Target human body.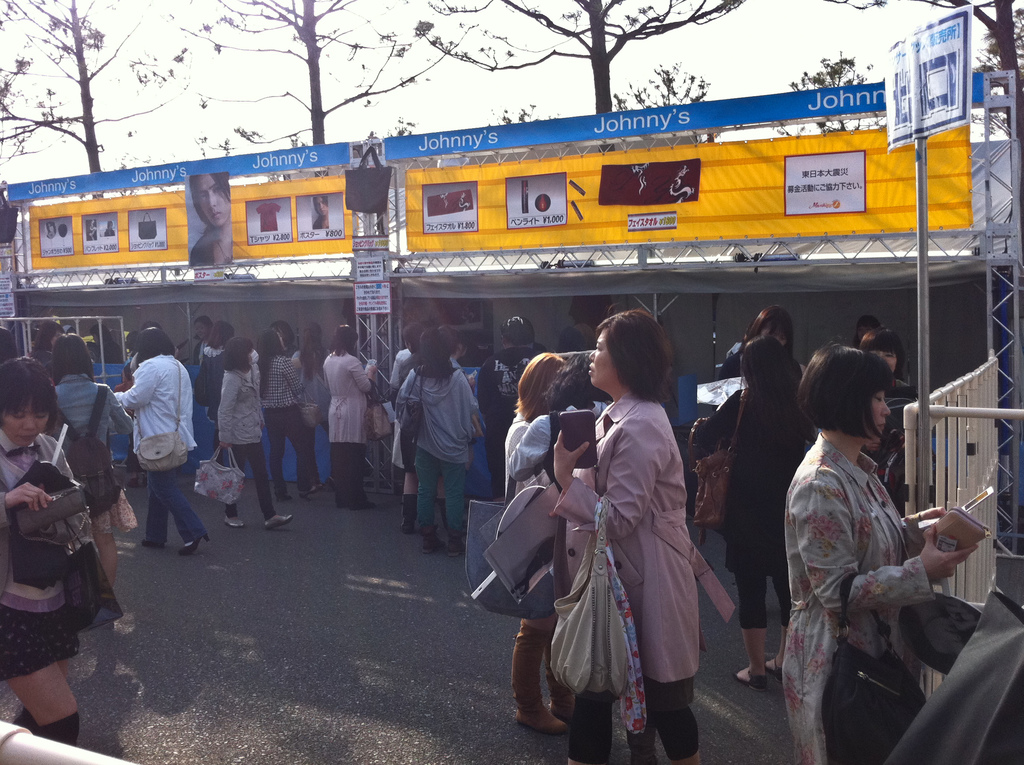
Target region: <bbox>397, 342, 422, 380</bbox>.
